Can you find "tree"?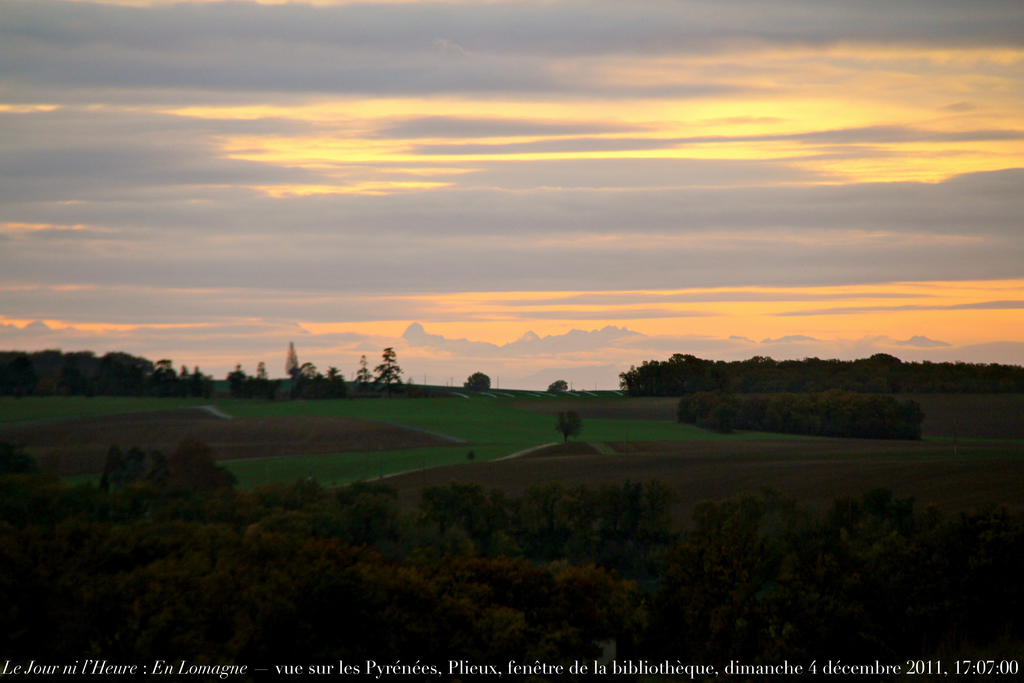
Yes, bounding box: left=286, top=342, right=296, bottom=374.
